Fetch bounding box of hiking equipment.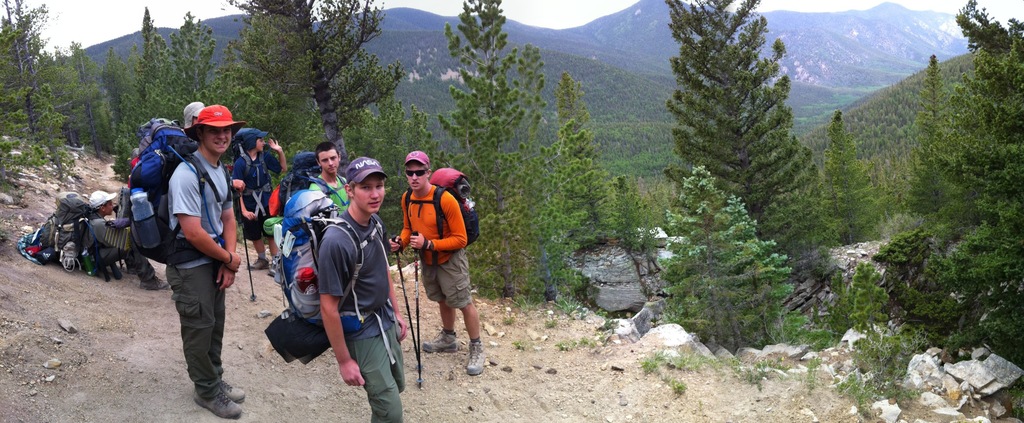
Bbox: <region>249, 258, 267, 272</region>.
